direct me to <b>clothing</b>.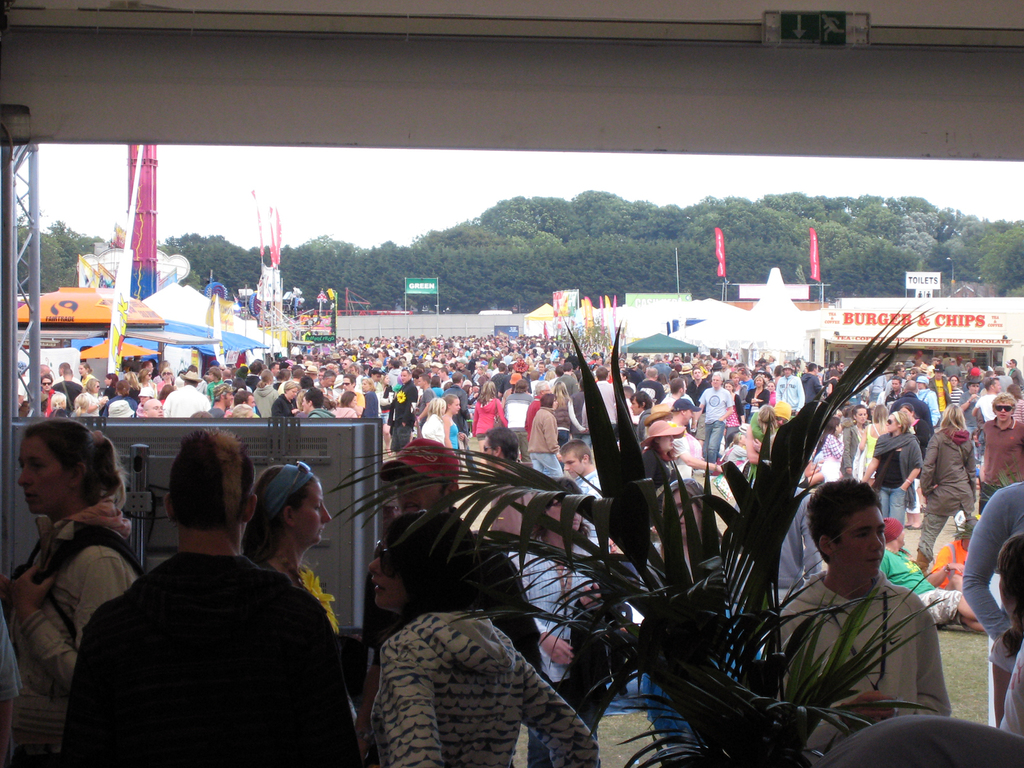
Direction: <box>980,393,1001,419</box>.
